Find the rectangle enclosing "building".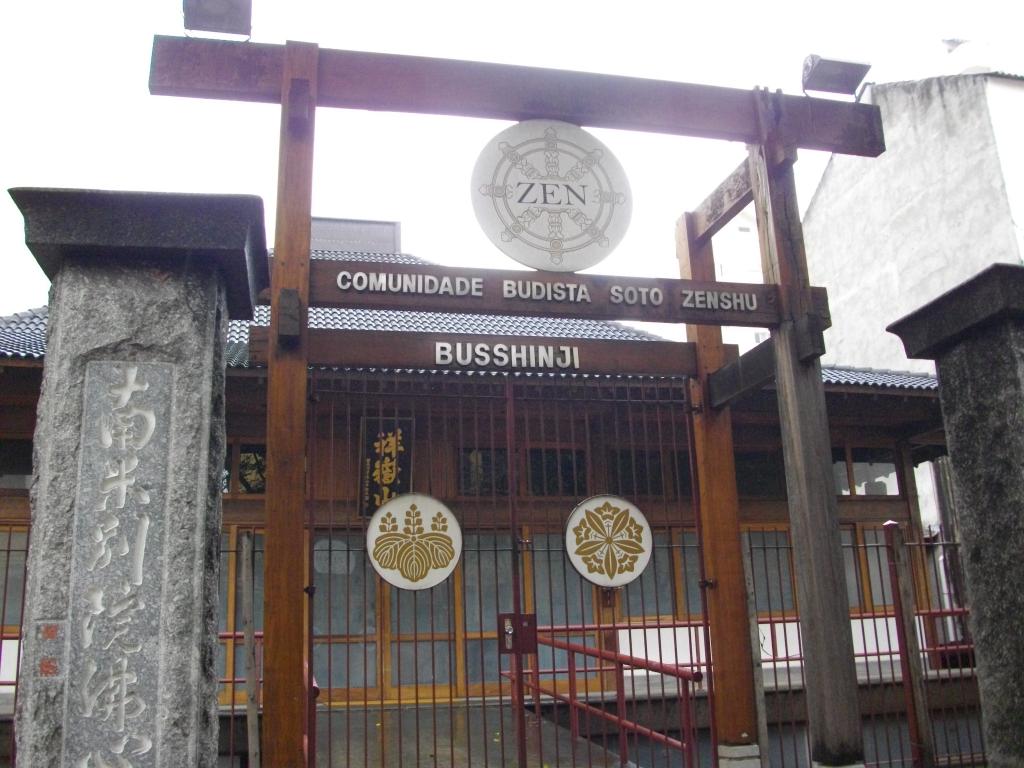
crop(0, 219, 948, 767).
